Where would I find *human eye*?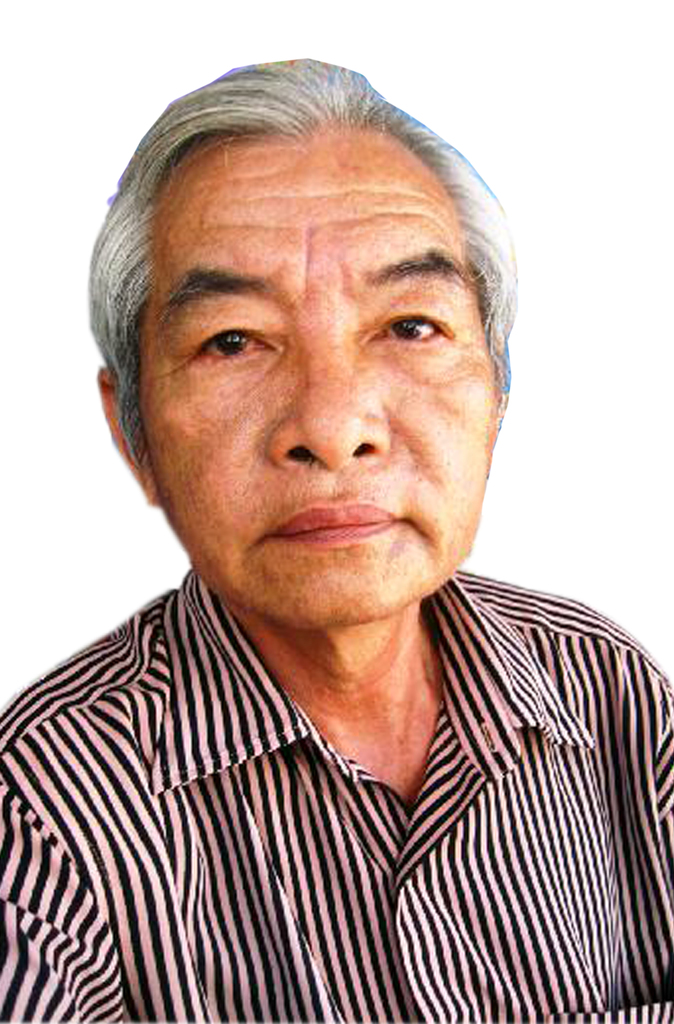
At (x1=369, y1=295, x2=466, y2=353).
